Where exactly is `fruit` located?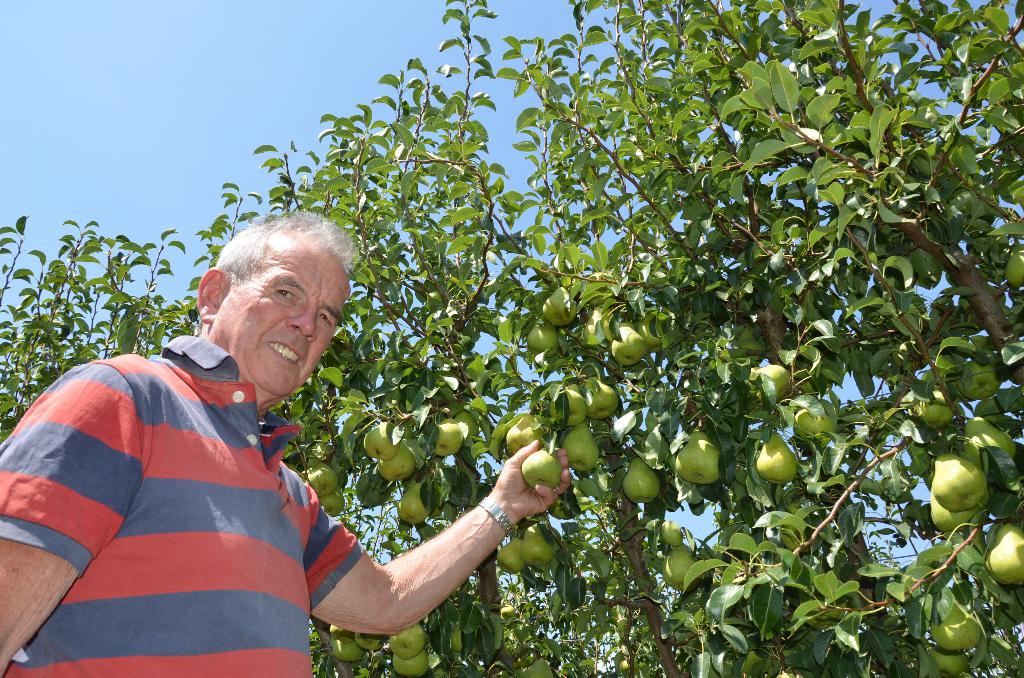
Its bounding box is l=676, t=430, r=719, b=485.
